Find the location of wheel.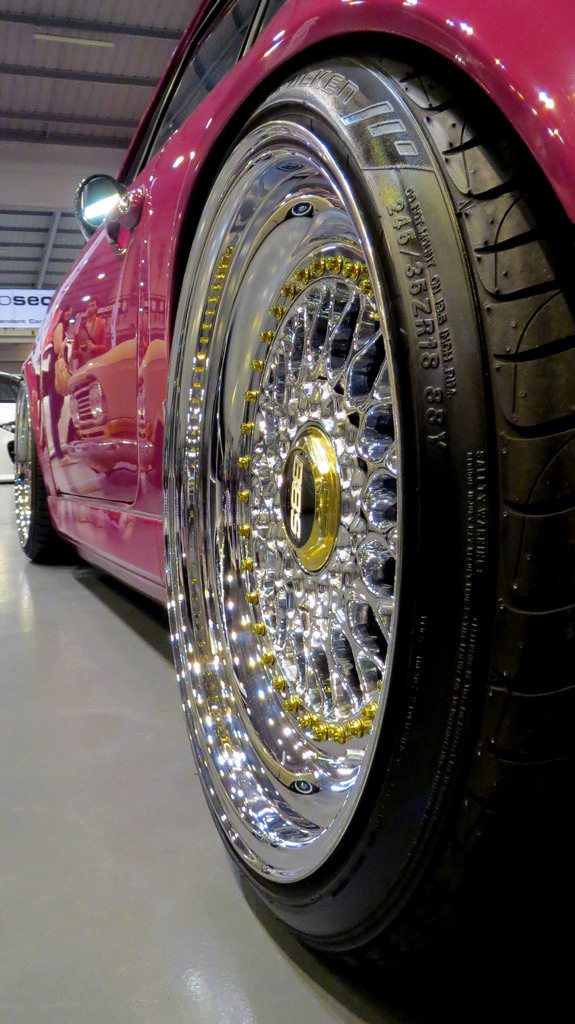
Location: rect(174, 31, 574, 1023).
